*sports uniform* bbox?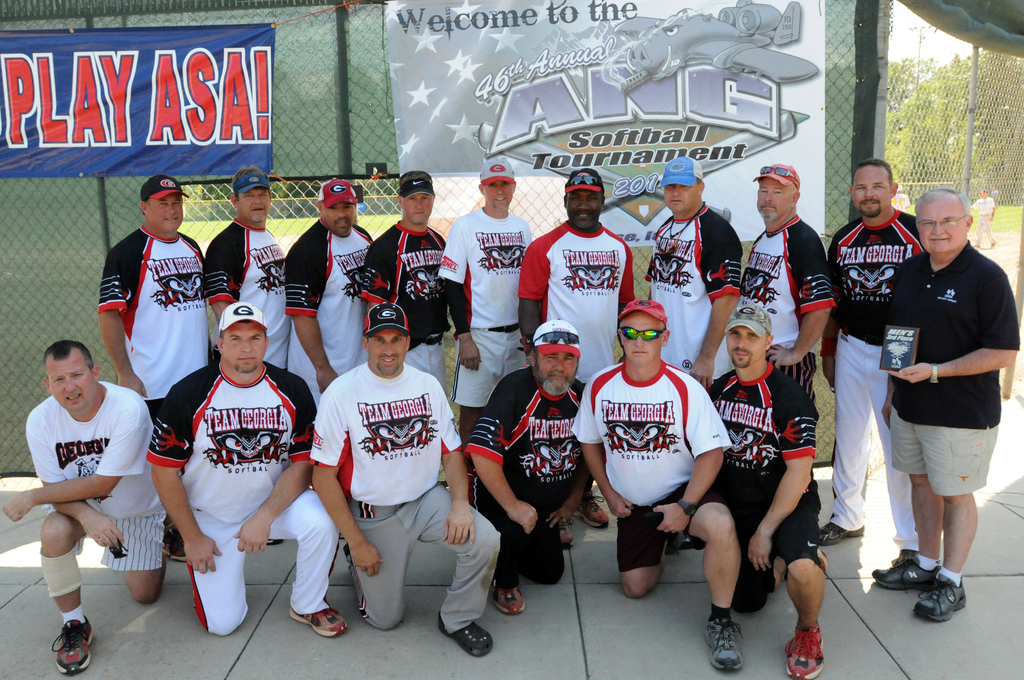
[x1=362, y1=206, x2=458, y2=405]
